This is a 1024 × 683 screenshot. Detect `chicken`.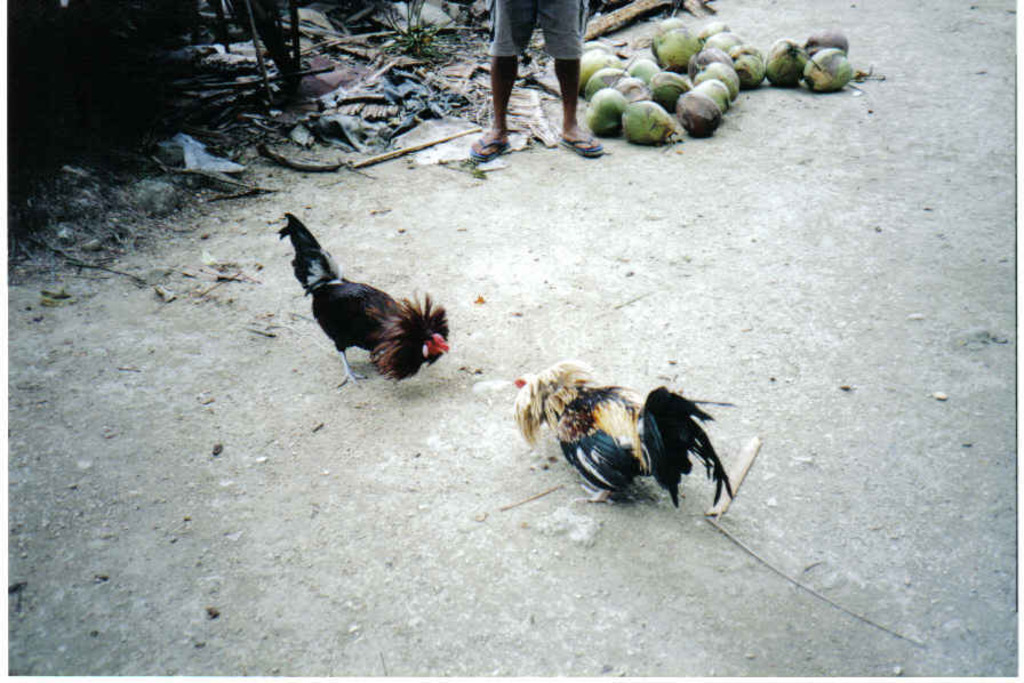
[left=513, top=361, right=734, bottom=504].
